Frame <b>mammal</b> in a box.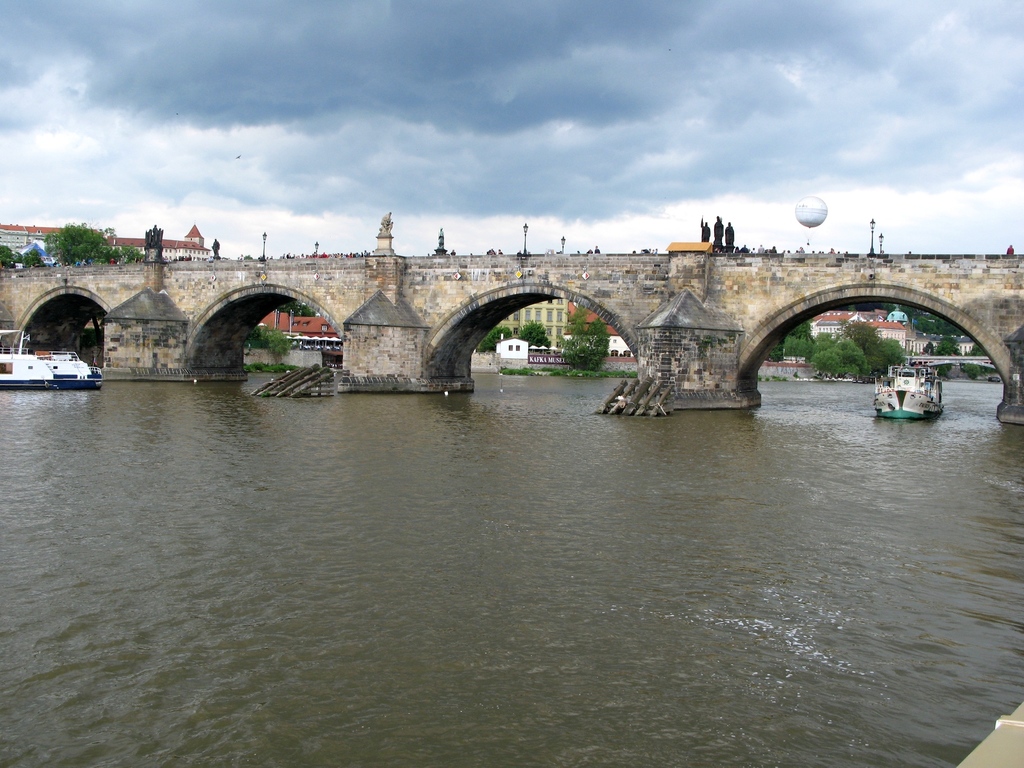
x1=386 y1=221 x2=394 y2=229.
